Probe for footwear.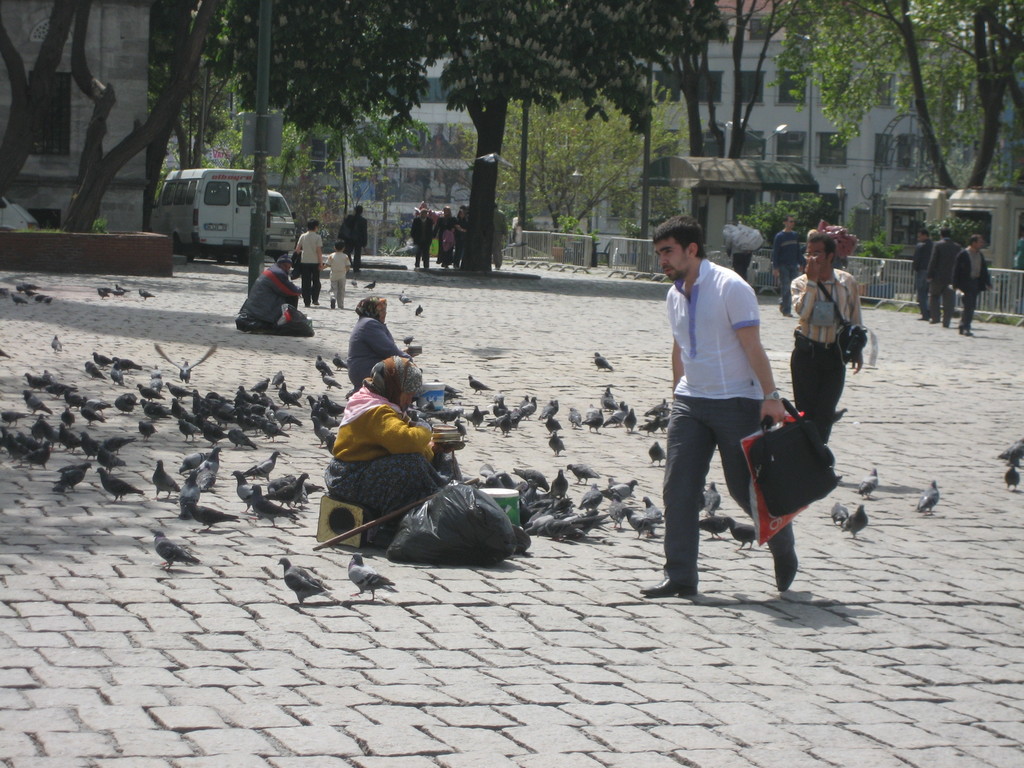
Probe result: <region>955, 323, 961, 335</region>.
